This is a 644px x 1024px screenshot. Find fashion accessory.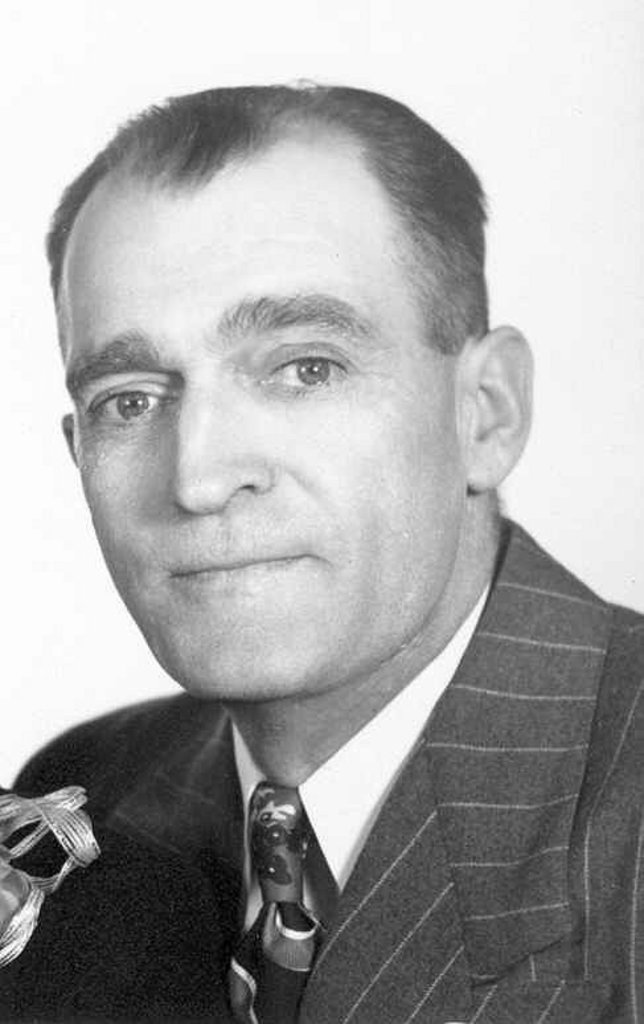
Bounding box: {"x1": 221, "y1": 779, "x2": 339, "y2": 1023}.
